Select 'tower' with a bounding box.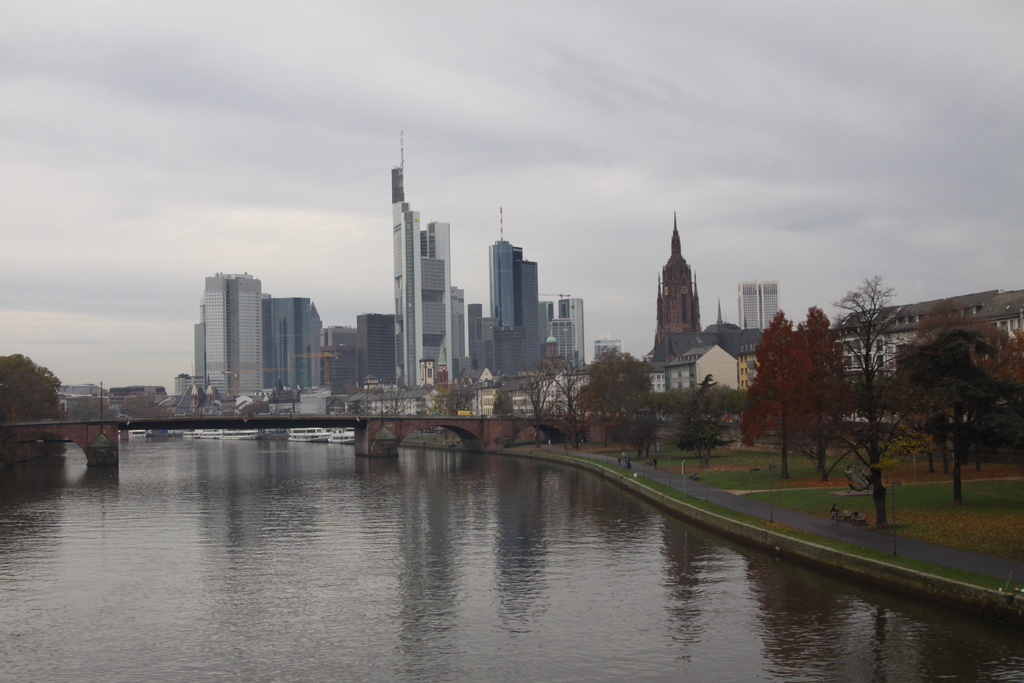
rect(357, 315, 392, 393).
